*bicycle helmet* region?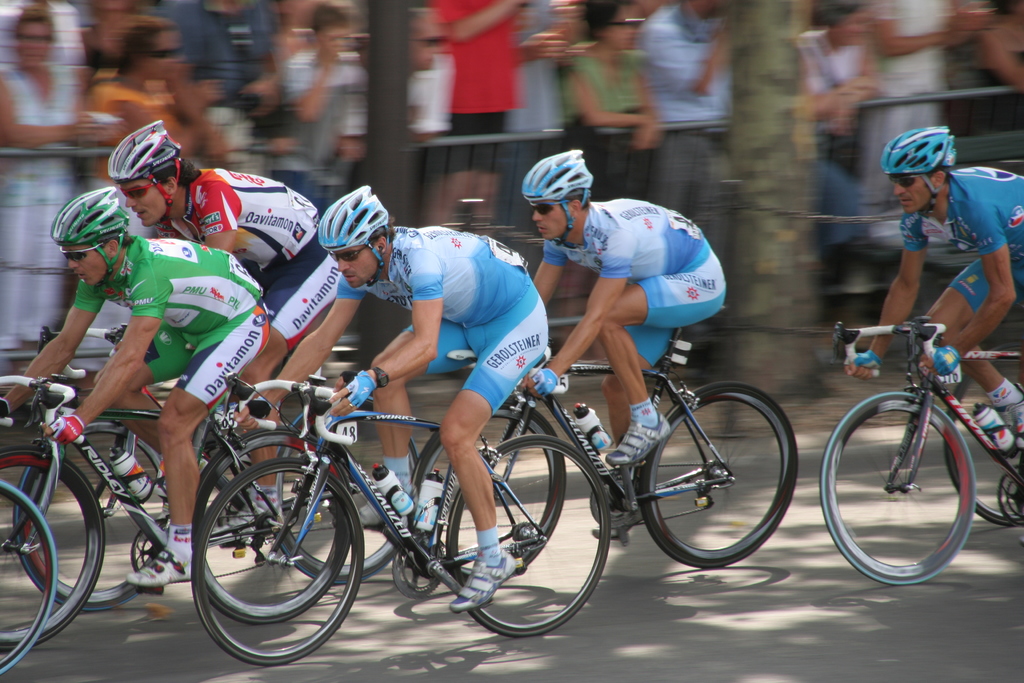
520 145 585 199
